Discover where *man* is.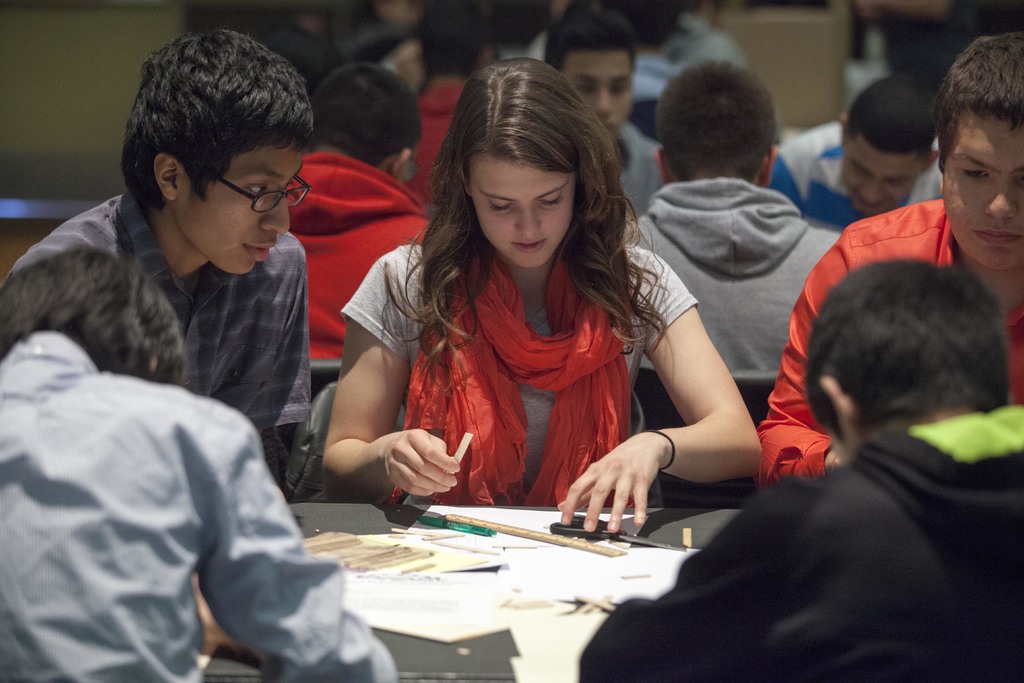
Discovered at Rect(641, 62, 837, 383).
